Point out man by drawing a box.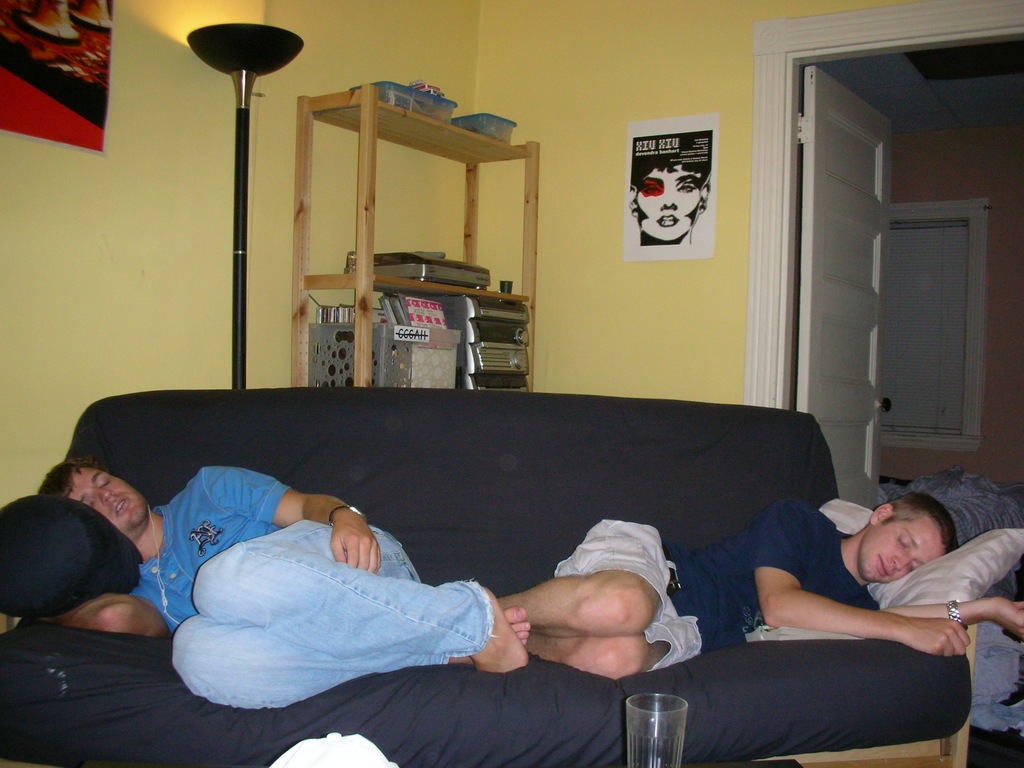
{"left": 435, "top": 454, "right": 987, "bottom": 766}.
